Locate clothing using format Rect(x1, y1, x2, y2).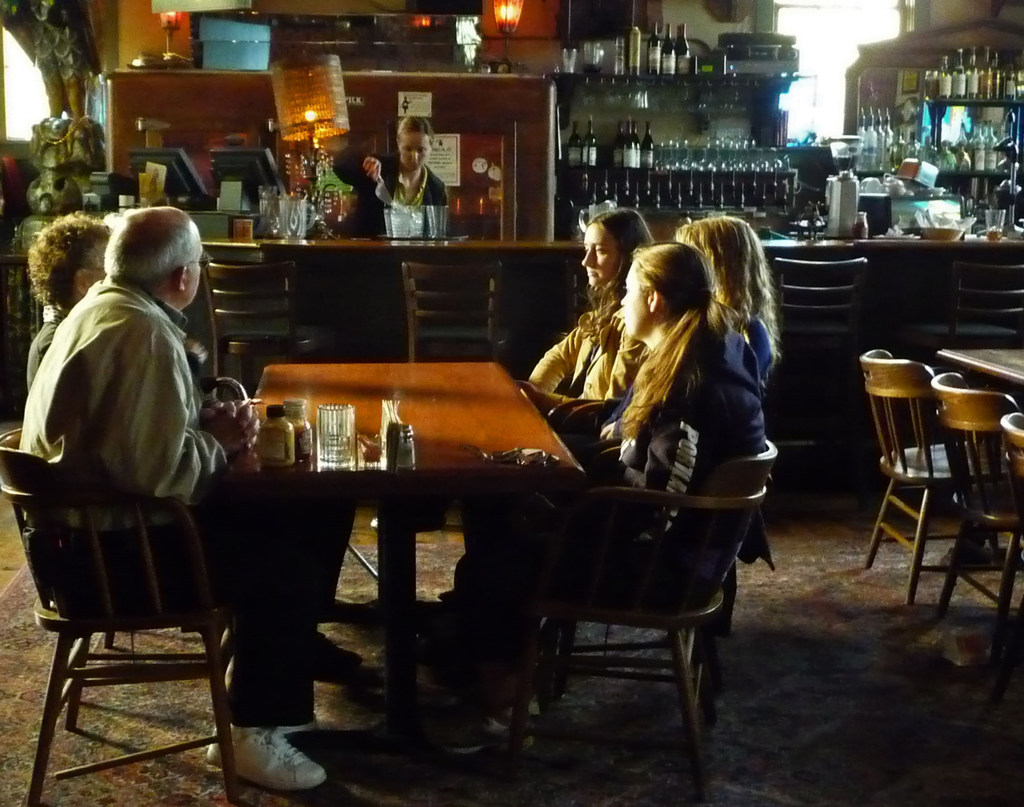
Rect(740, 310, 773, 394).
